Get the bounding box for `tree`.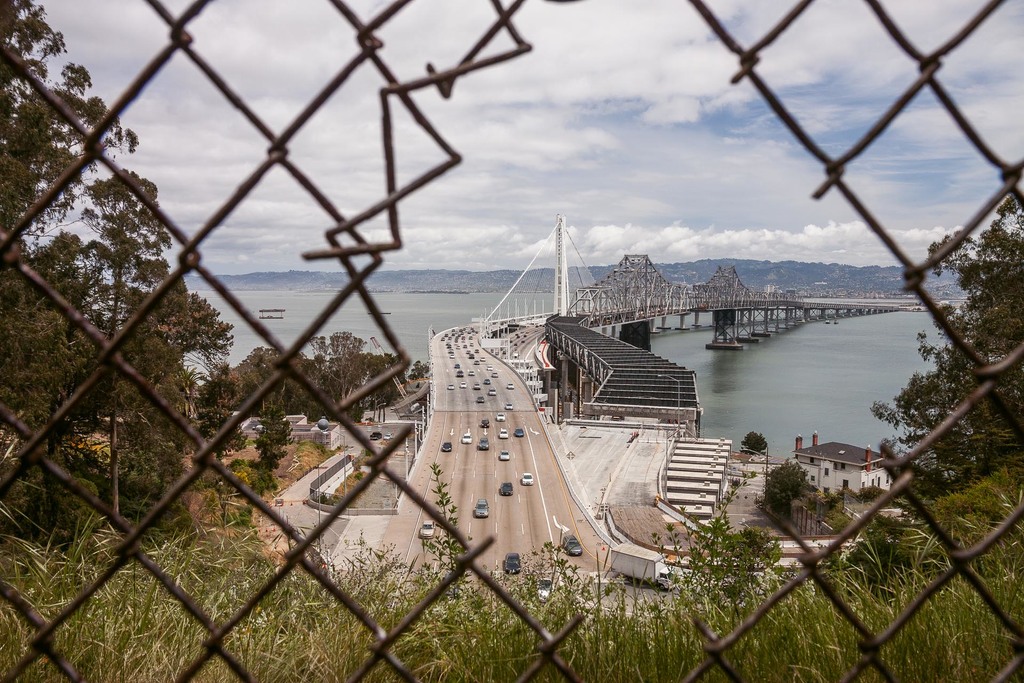
bbox(880, 228, 1000, 547).
